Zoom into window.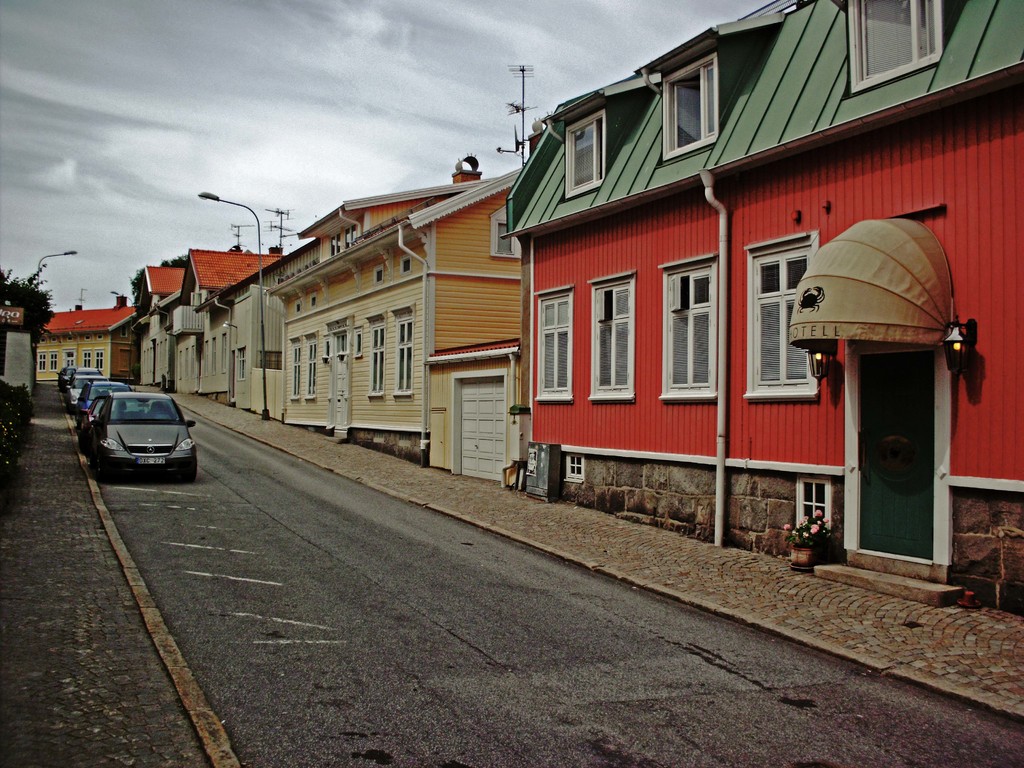
Zoom target: [x1=746, y1=226, x2=822, y2=397].
